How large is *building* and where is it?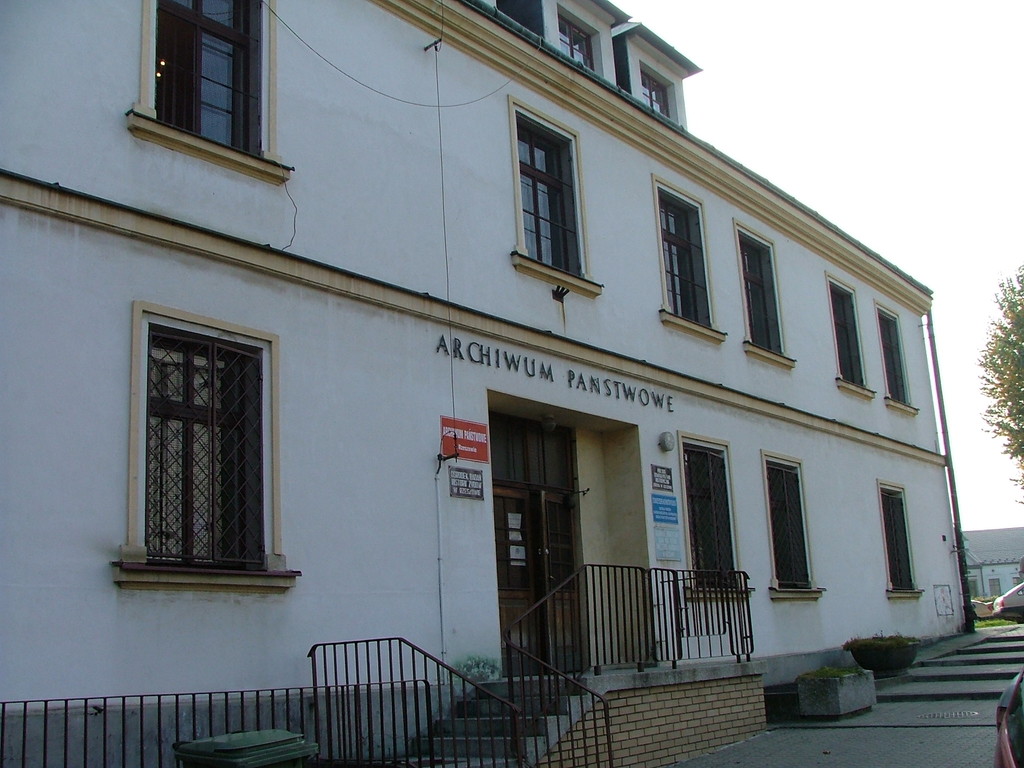
Bounding box: bbox=(0, 0, 968, 767).
